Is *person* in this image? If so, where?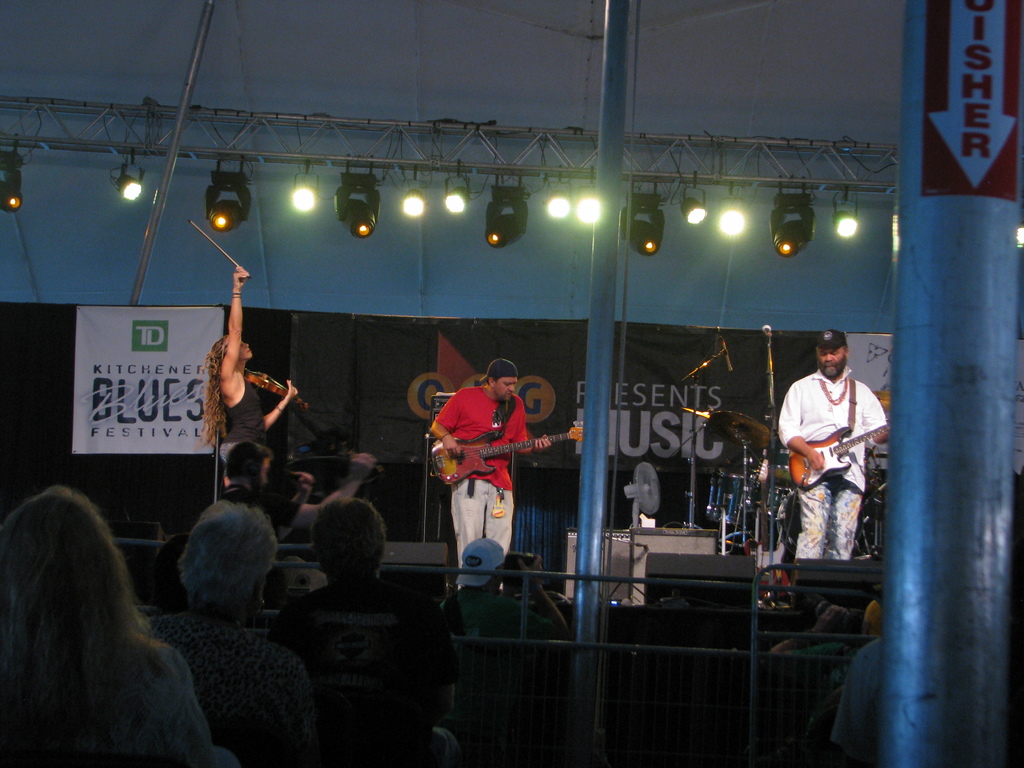
Yes, at Rect(0, 487, 244, 767).
